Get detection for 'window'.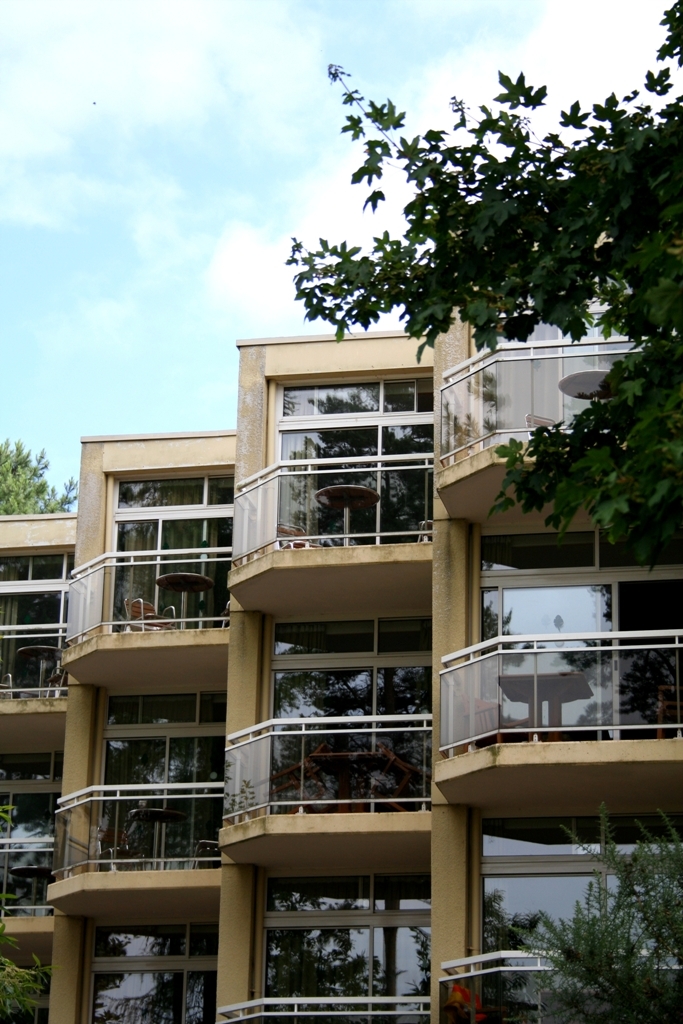
Detection: [left=108, top=461, right=234, bottom=638].
